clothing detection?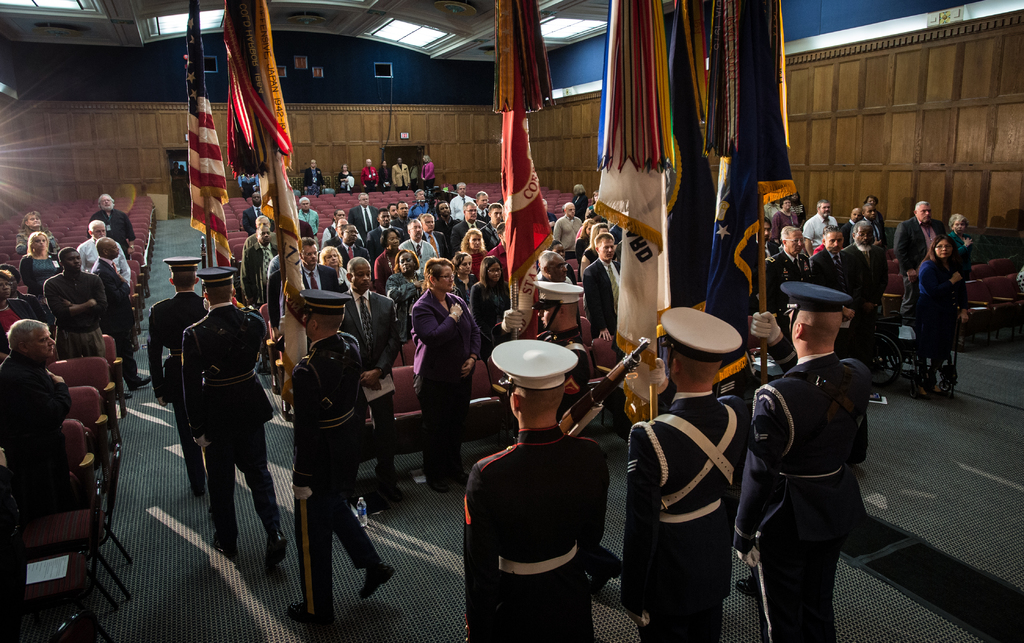
bbox=[815, 249, 857, 301]
